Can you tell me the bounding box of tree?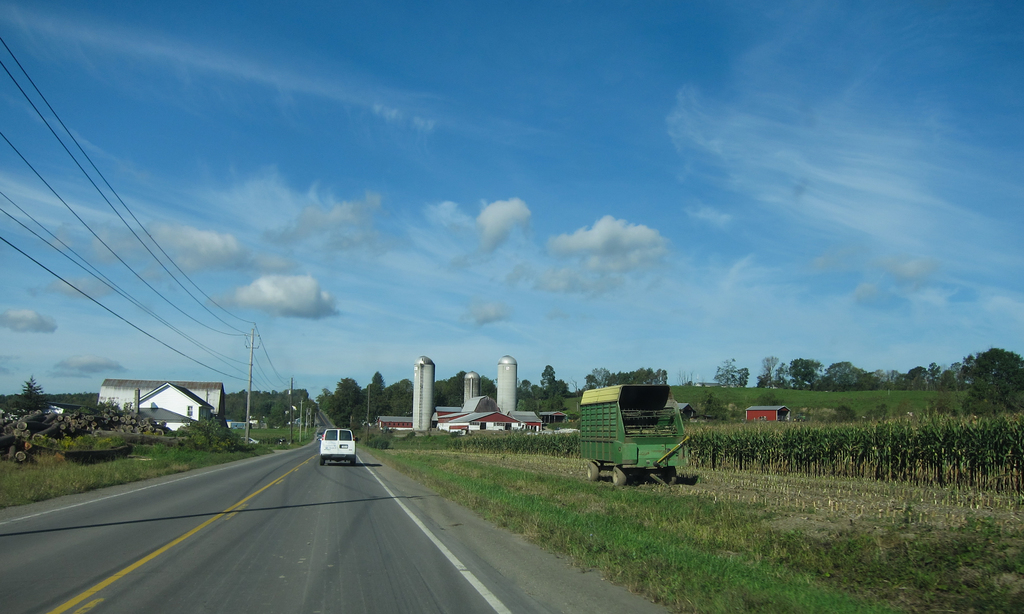
box=[862, 368, 894, 391].
